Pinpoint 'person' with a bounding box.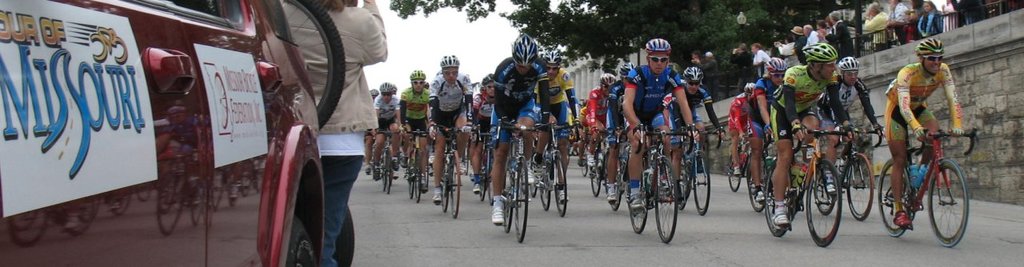
region(814, 11, 841, 49).
